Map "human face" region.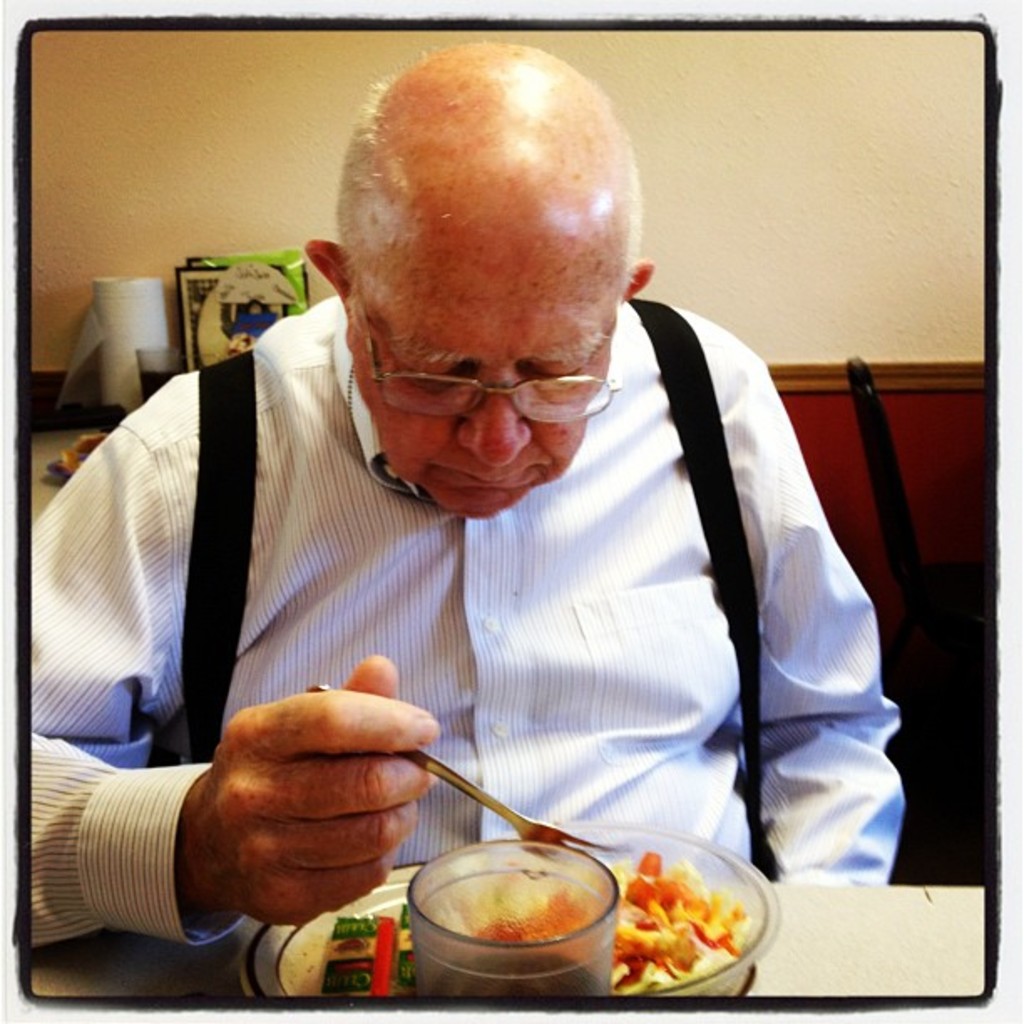
Mapped to [351,204,611,529].
